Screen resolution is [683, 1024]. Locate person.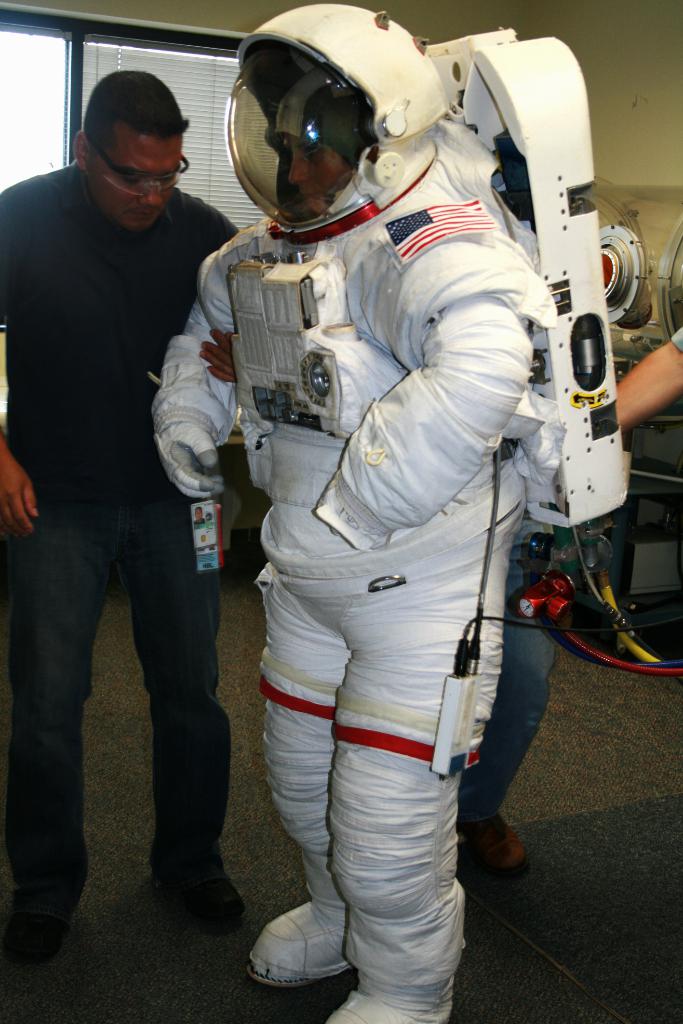
<region>0, 70, 252, 969</region>.
